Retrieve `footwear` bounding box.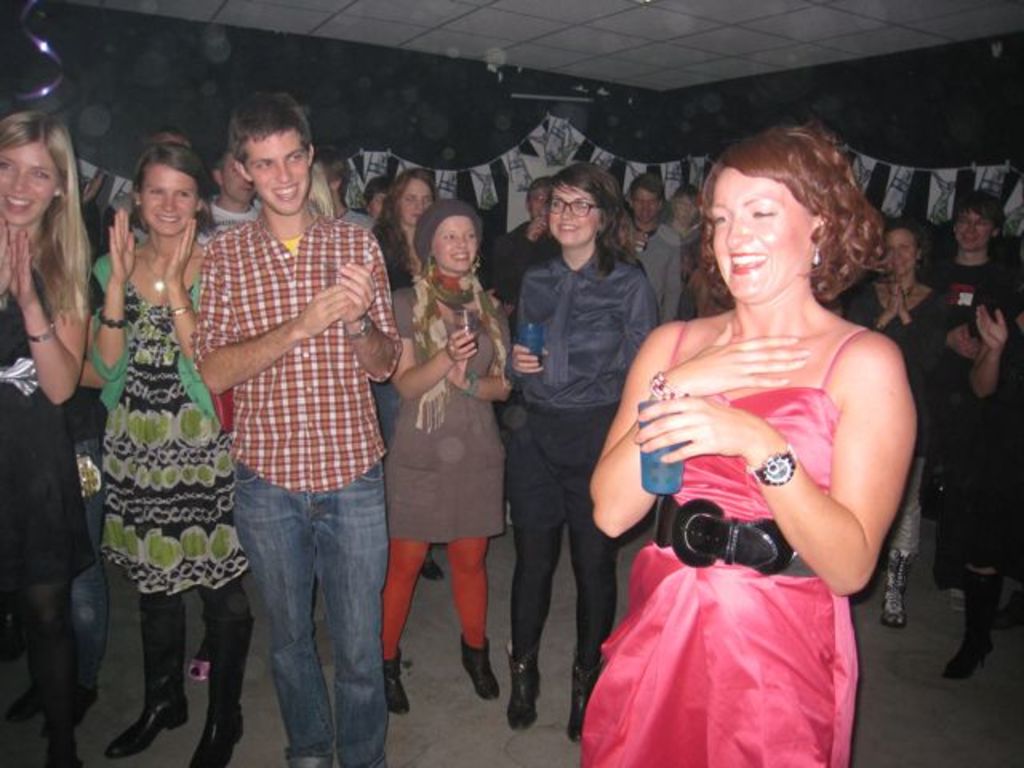
Bounding box: <box>507,648,549,730</box>.
